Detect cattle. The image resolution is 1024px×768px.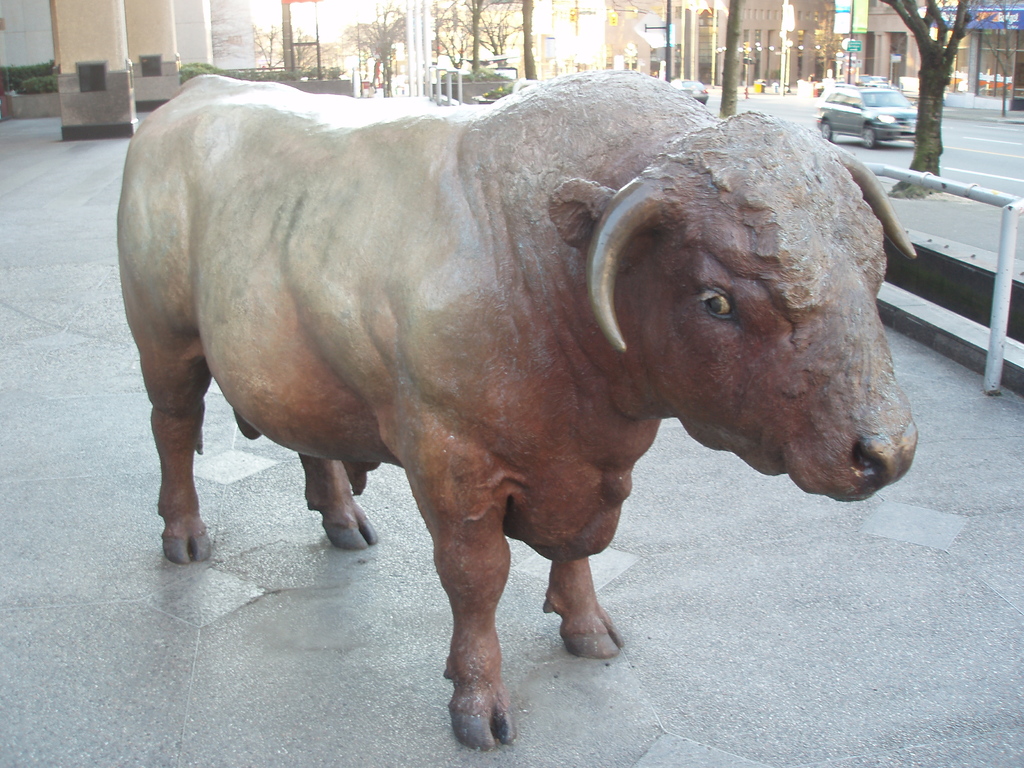
pyautogui.locateOnScreen(108, 68, 920, 750).
